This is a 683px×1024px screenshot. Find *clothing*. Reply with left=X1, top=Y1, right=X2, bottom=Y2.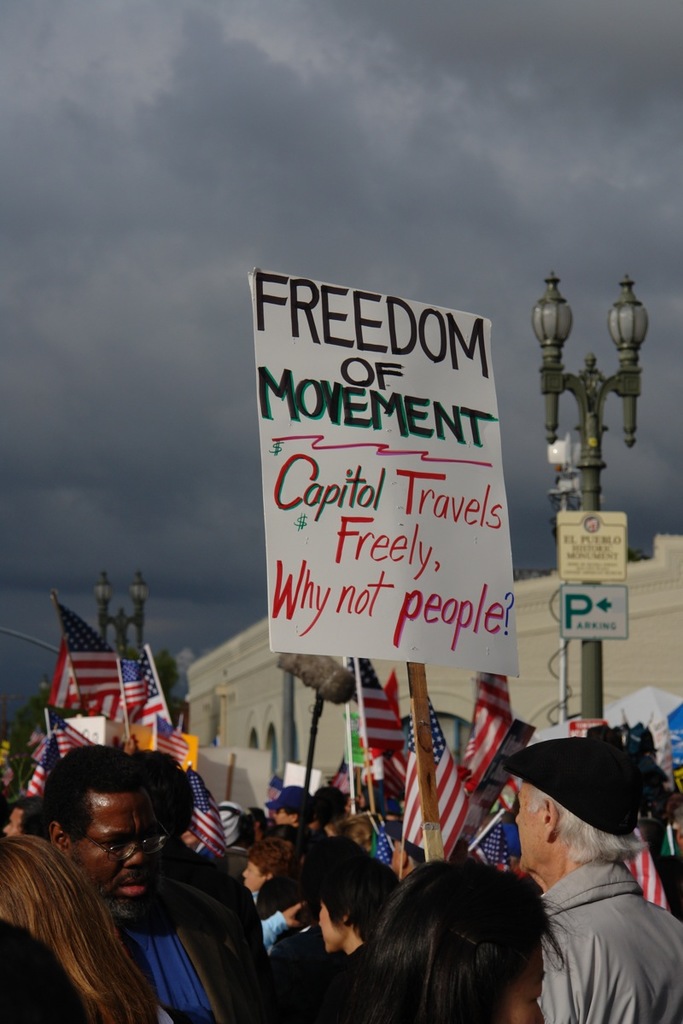
left=502, top=792, right=677, bottom=1016.
